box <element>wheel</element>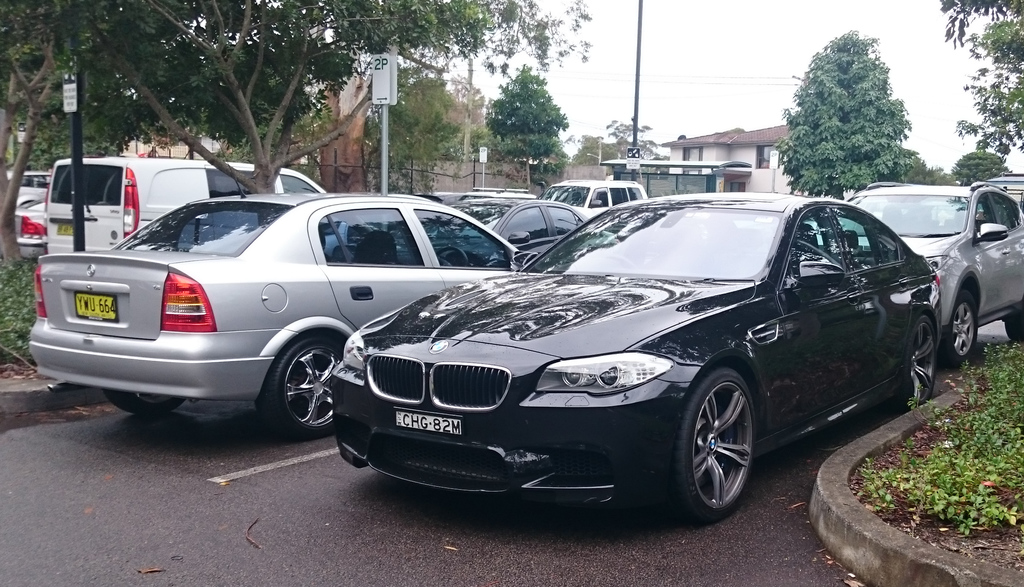
locate(102, 387, 180, 418)
